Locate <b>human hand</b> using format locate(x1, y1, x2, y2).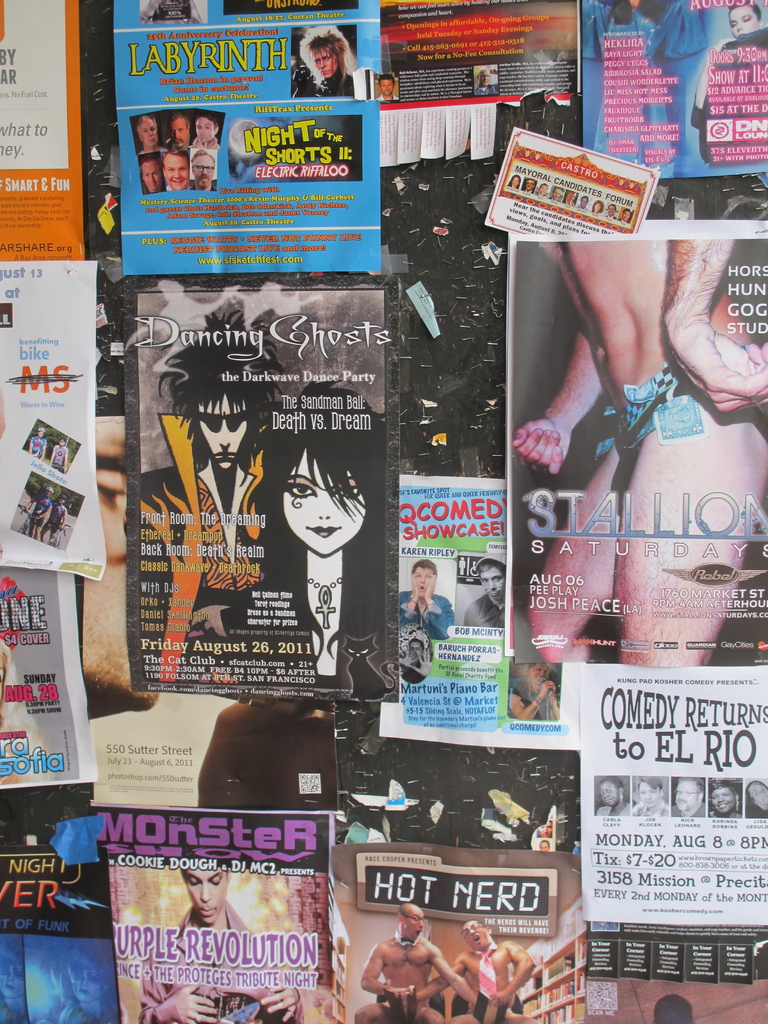
locate(403, 648, 417, 667).
